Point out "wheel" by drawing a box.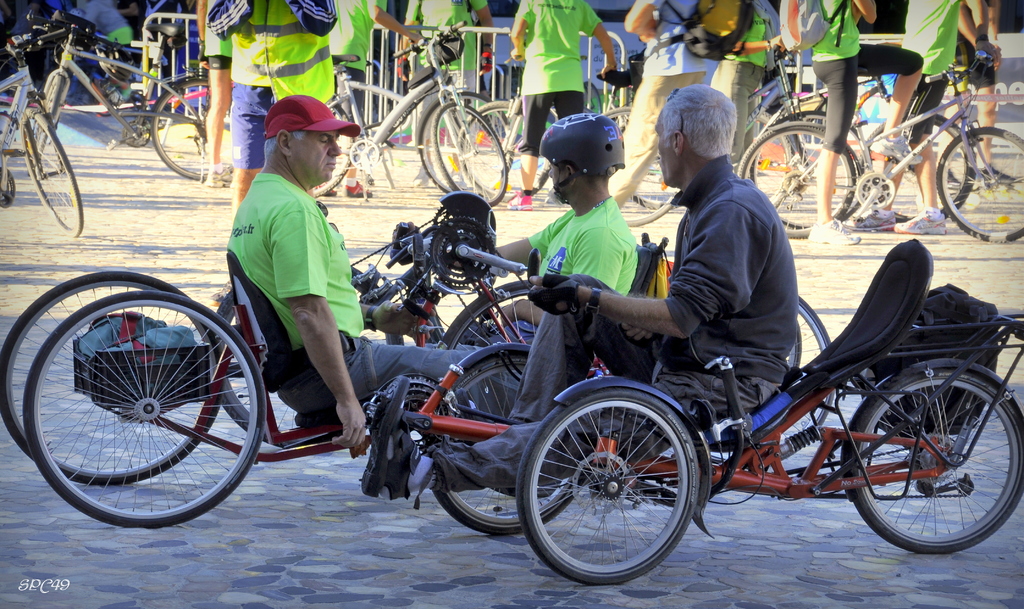
840/359/1023/551.
